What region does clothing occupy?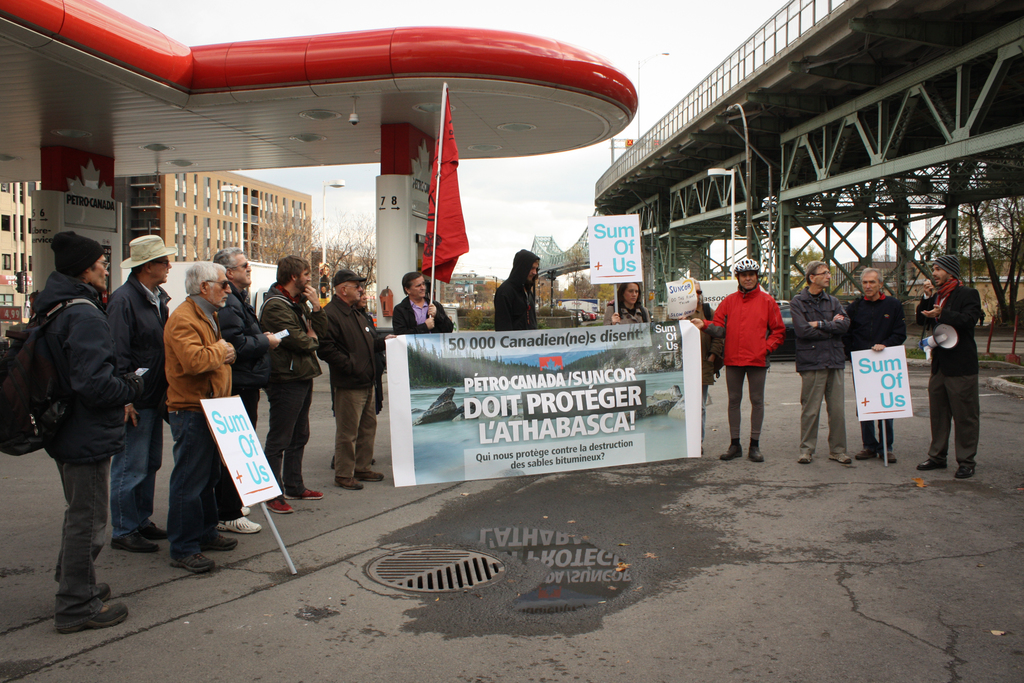
[left=394, top=299, right=460, bottom=333].
